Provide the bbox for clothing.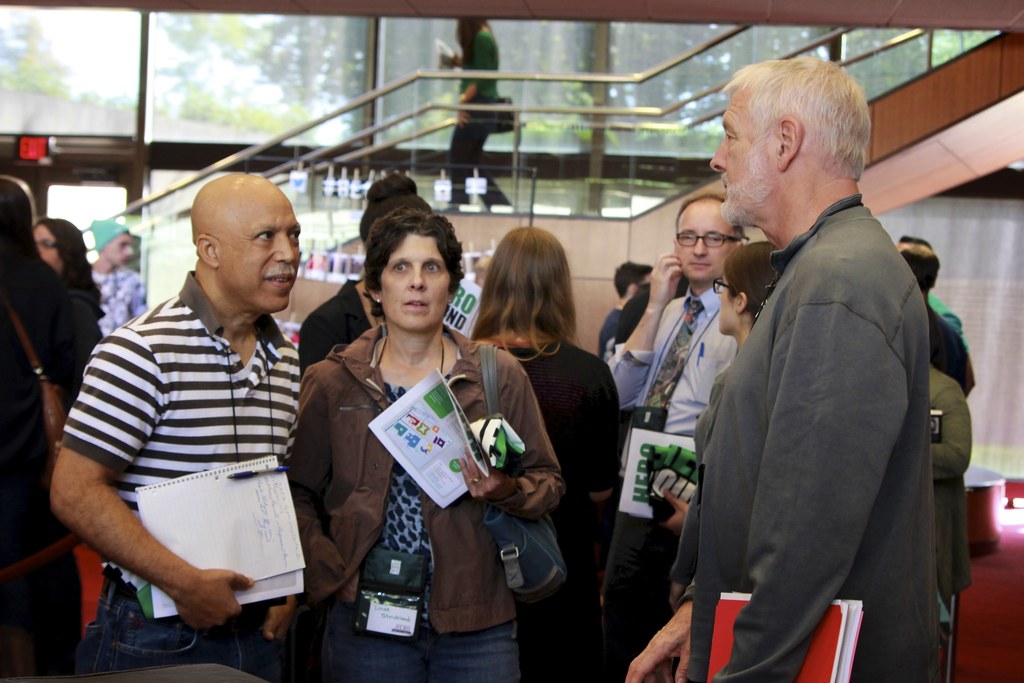
BBox(292, 322, 559, 682).
